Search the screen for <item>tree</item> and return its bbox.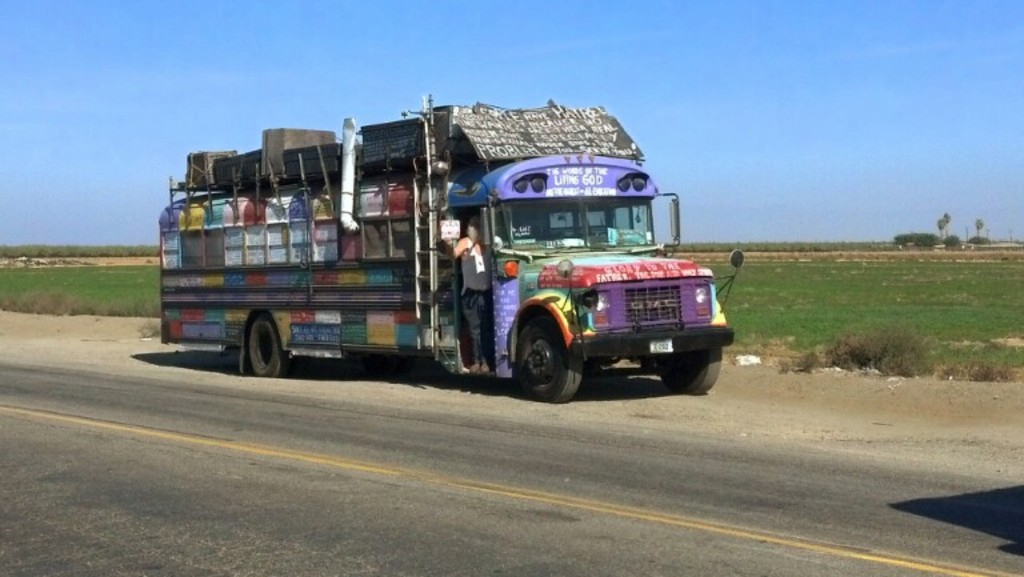
Found: x1=973, y1=215, x2=985, y2=236.
